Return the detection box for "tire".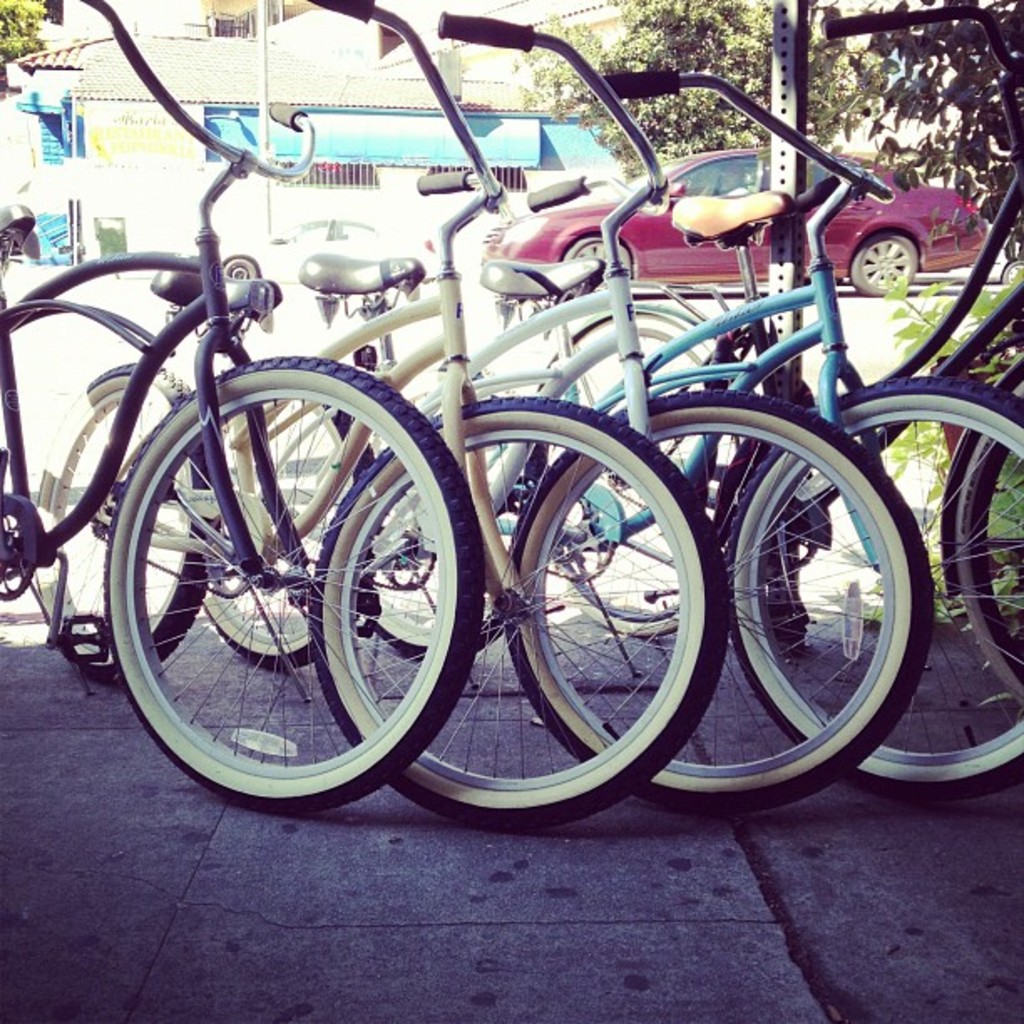
box=[507, 388, 932, 808].
